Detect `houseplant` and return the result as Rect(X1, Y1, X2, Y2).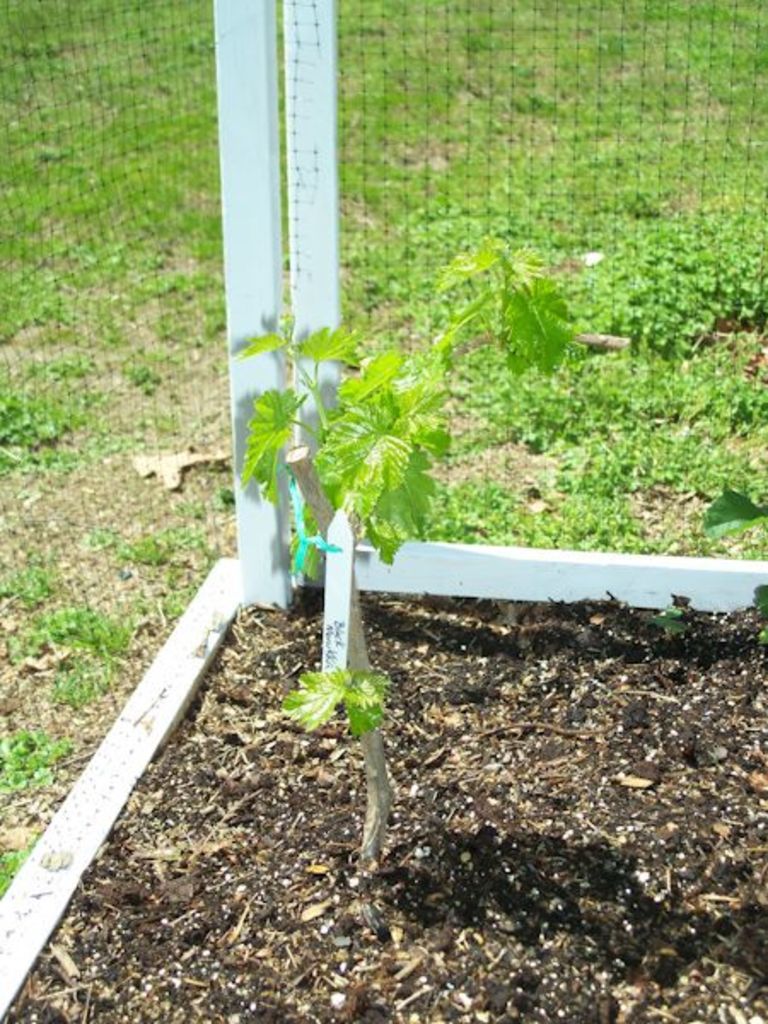
Rect(246, 283, 474, 867).
